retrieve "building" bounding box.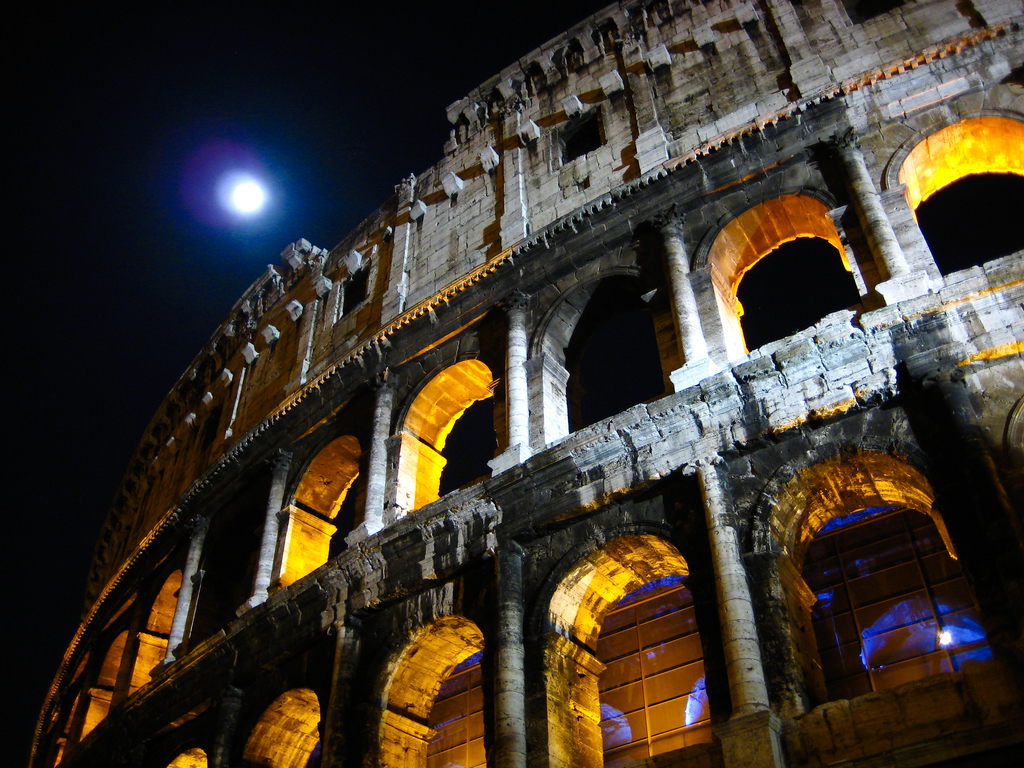
Bounding box: (left=23, top=0, right=1023, bottom=767).
